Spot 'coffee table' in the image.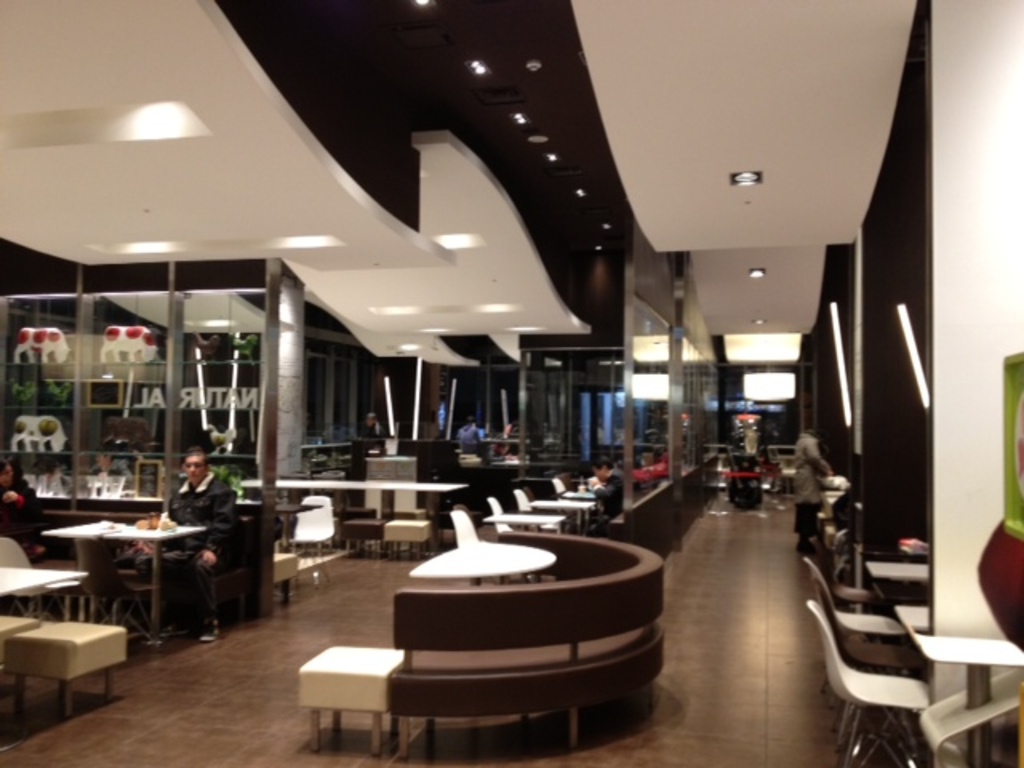
'coffee table' found at {"x1": 558, "y1": 477, "x2": 592, "y2": 515}.
